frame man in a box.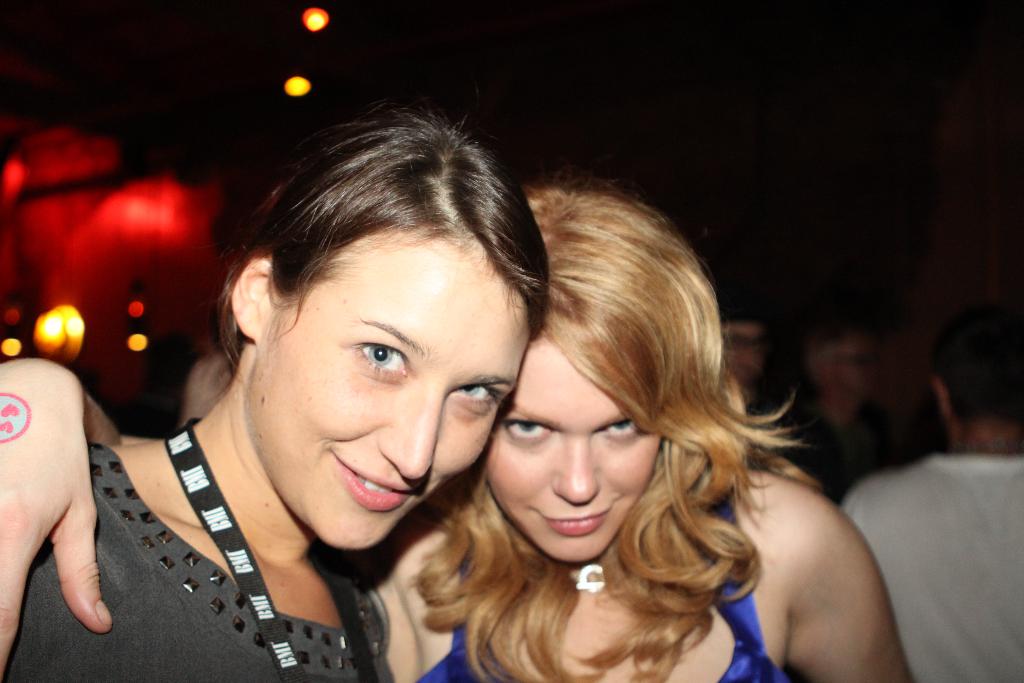
rect(843, 309, 1023, 682).
